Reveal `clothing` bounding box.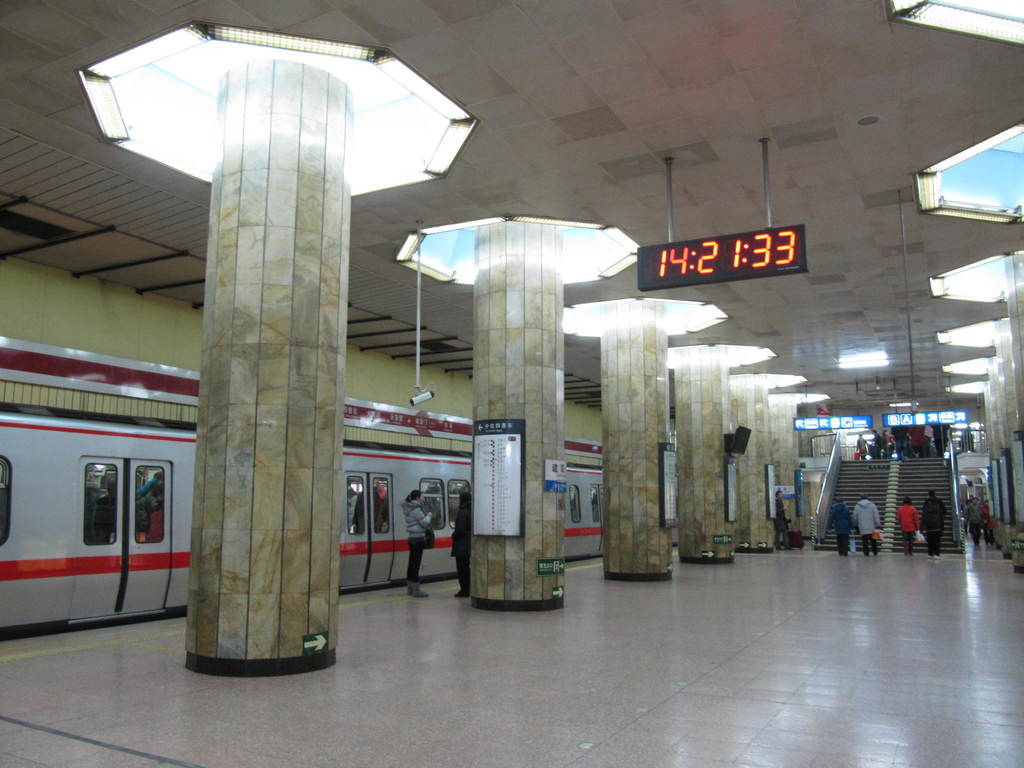
Revealed: <region>920, 495, 943, 556</region>.
